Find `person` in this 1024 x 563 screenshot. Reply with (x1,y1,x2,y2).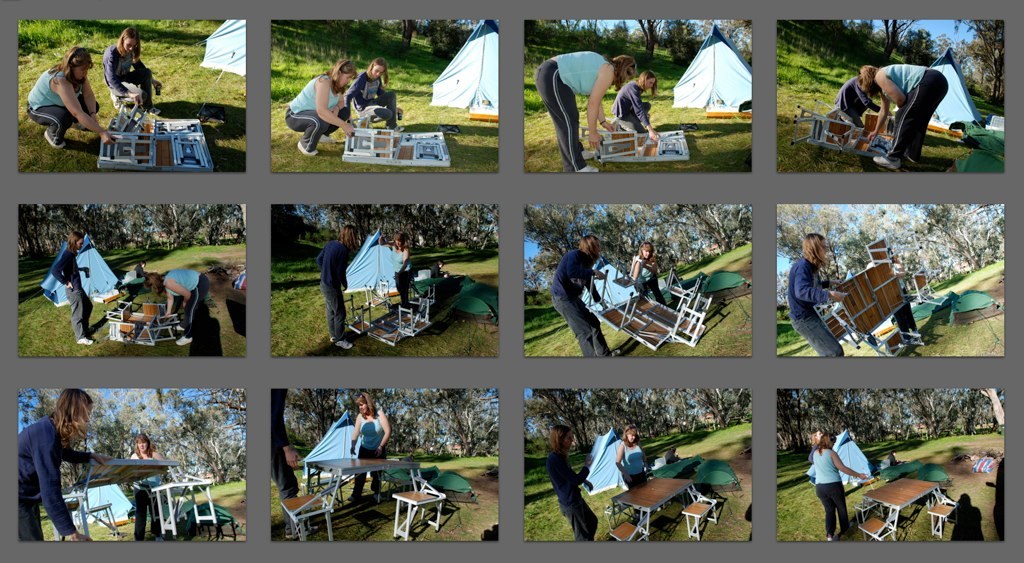
(802,430,870,540).
